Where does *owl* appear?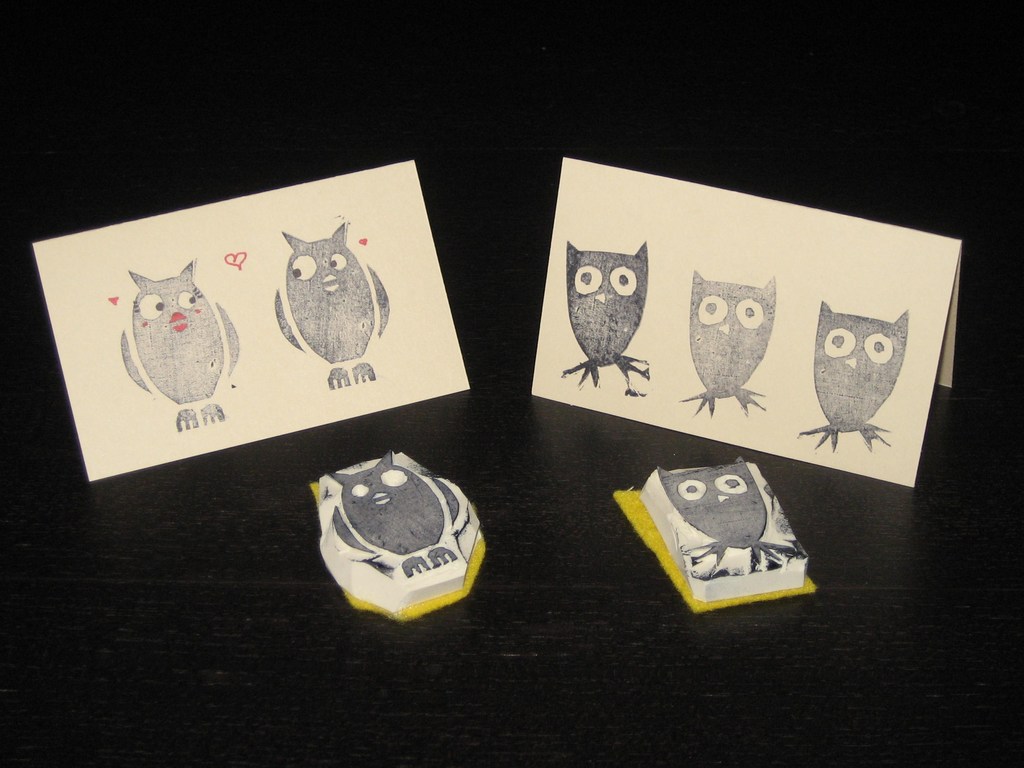
Appears at 646/461/804/581.
